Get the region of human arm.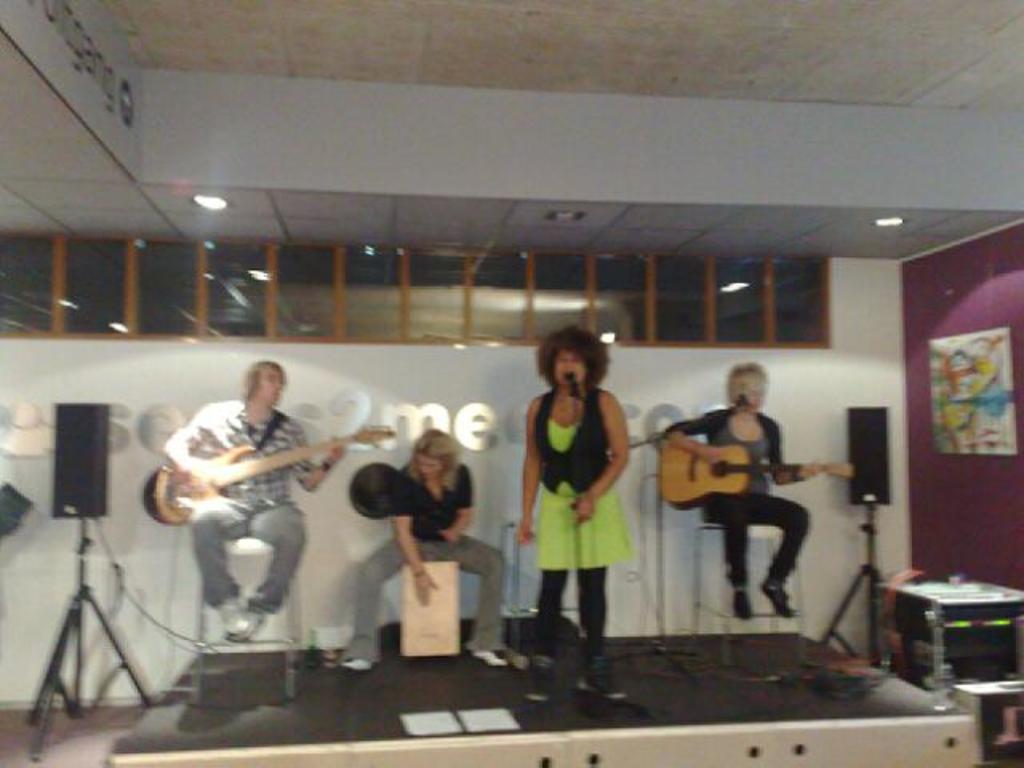
<region>664, 411, 746, 502</region>.
